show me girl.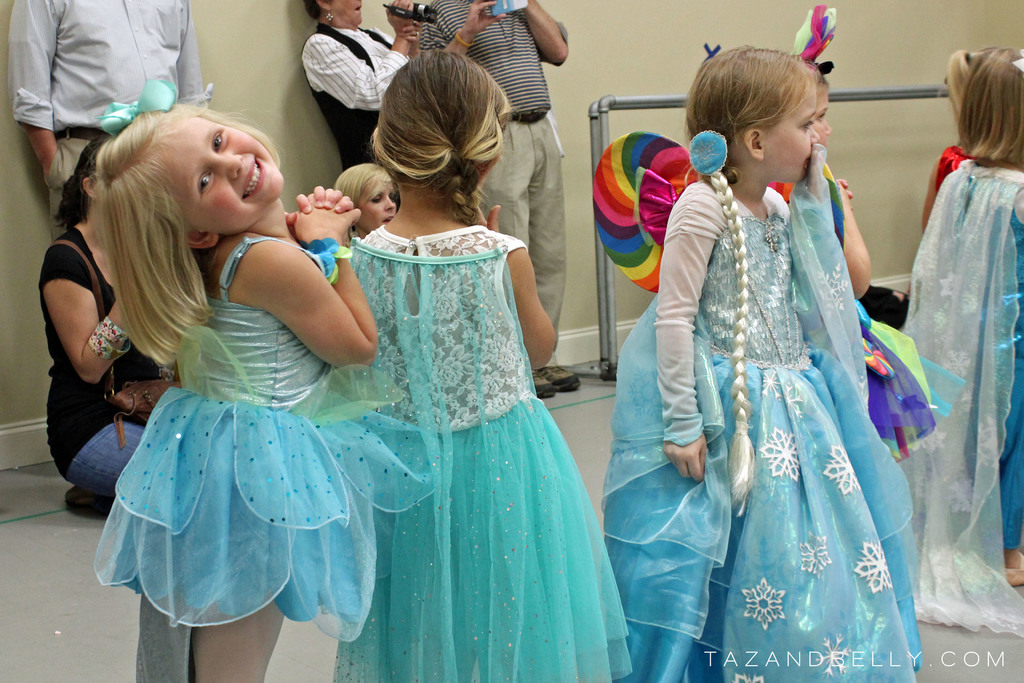
girl is here: detection(924, 48, 990, 236).
